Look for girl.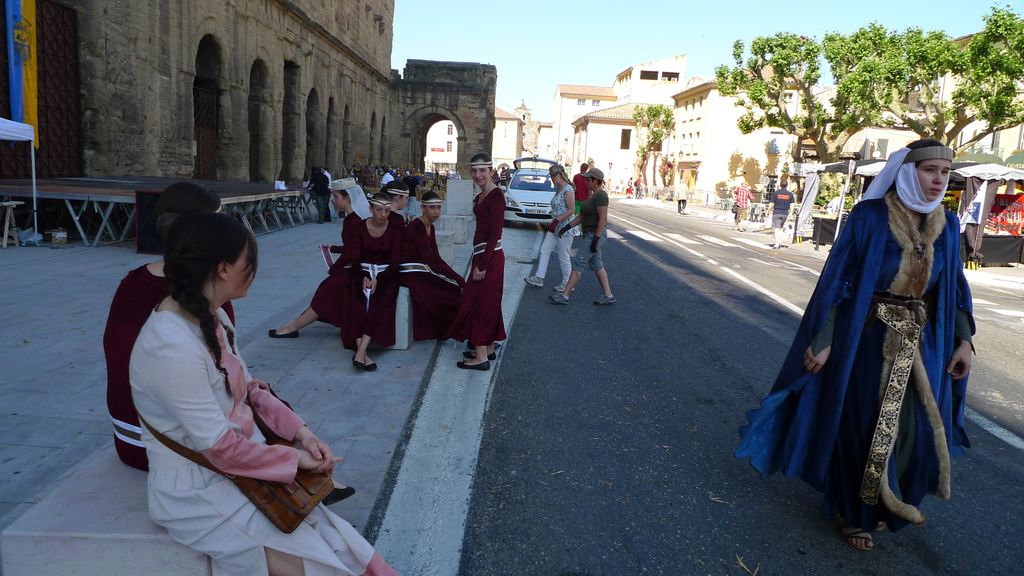
Found: [x1=128, y1=218, x2=401, y2=575].
